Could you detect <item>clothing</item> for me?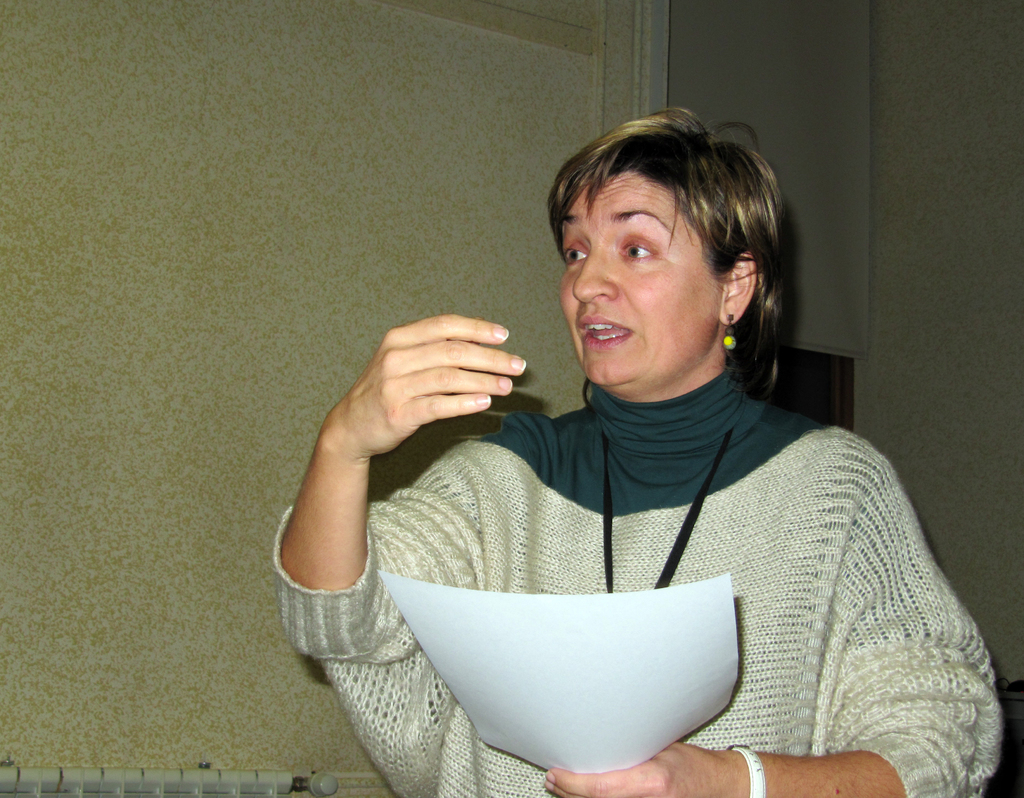
Detection result: <region>273, 367, 1001, 797</region>.
